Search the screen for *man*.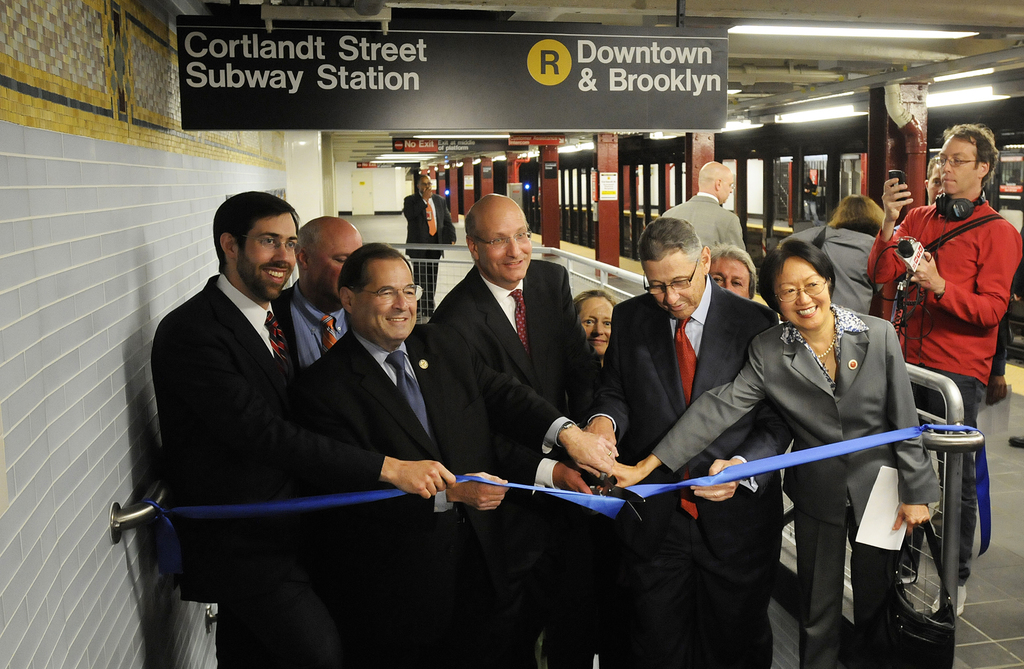
Found at [left=396, top=172, right=452, bottom=333].
